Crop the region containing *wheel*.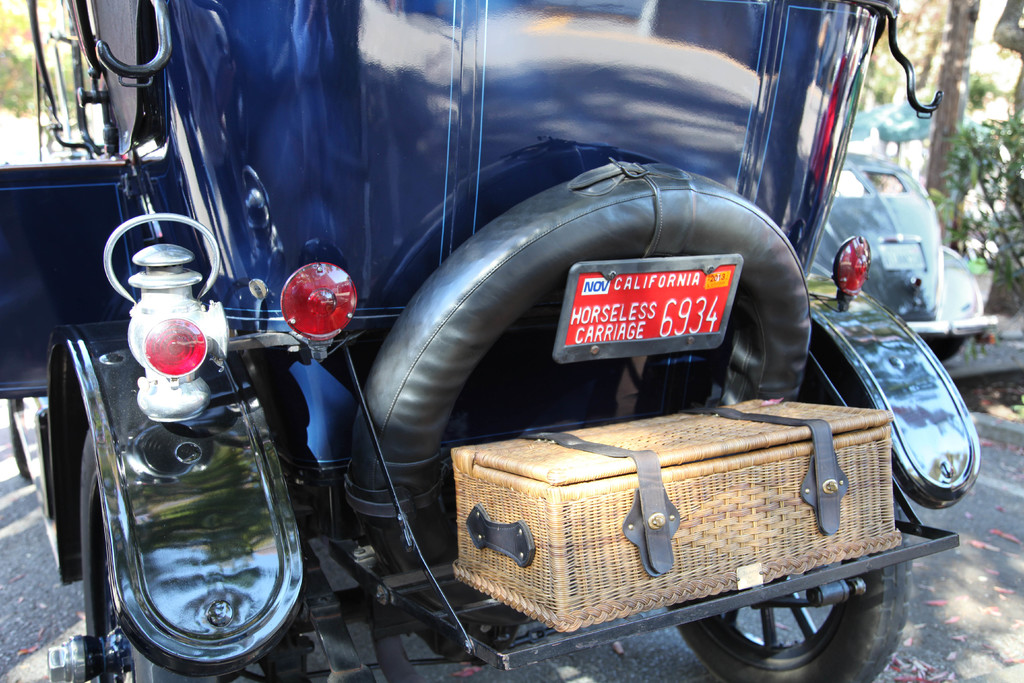
Crop region: [left=83, top=431, right=213, bottom=682].
